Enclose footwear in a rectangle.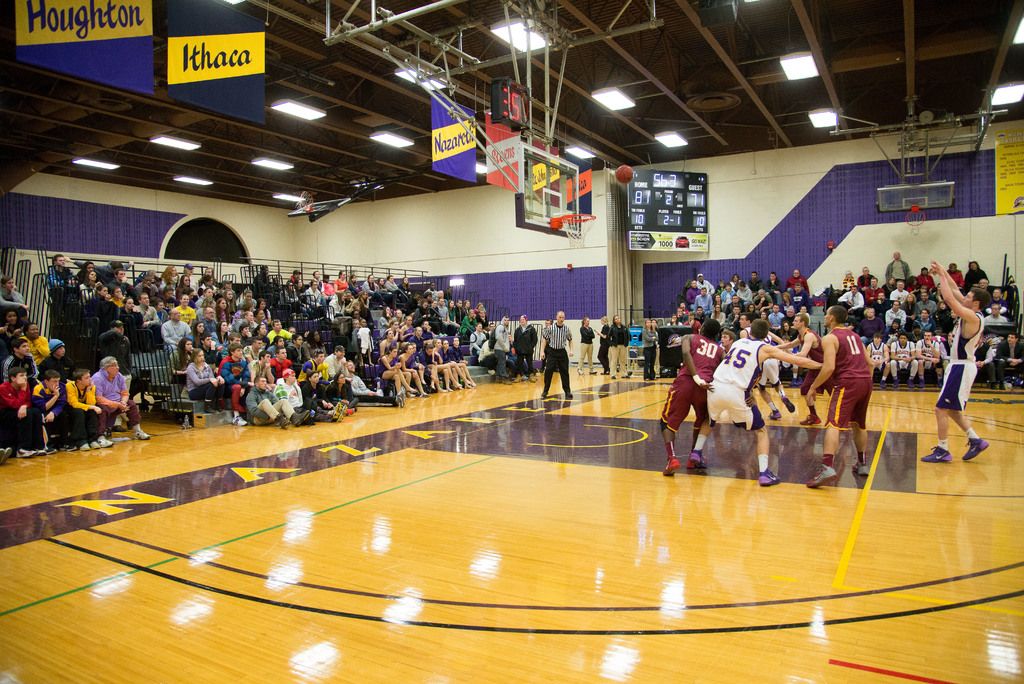
x1=79, y1=439, x2=90, y2=450.
